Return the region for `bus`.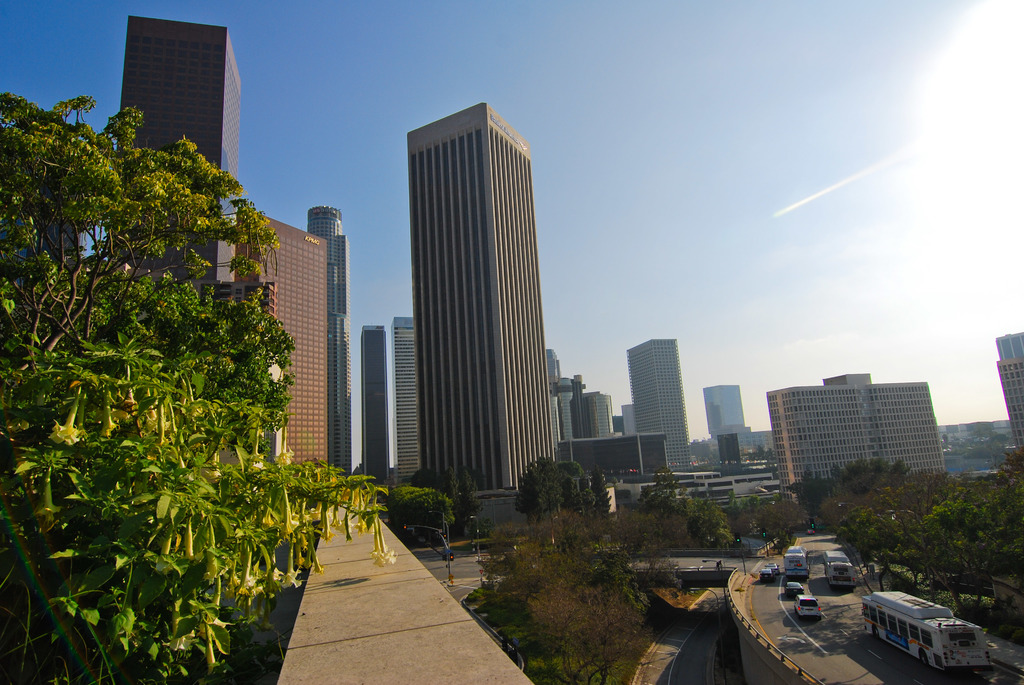
857 588 999 673.
